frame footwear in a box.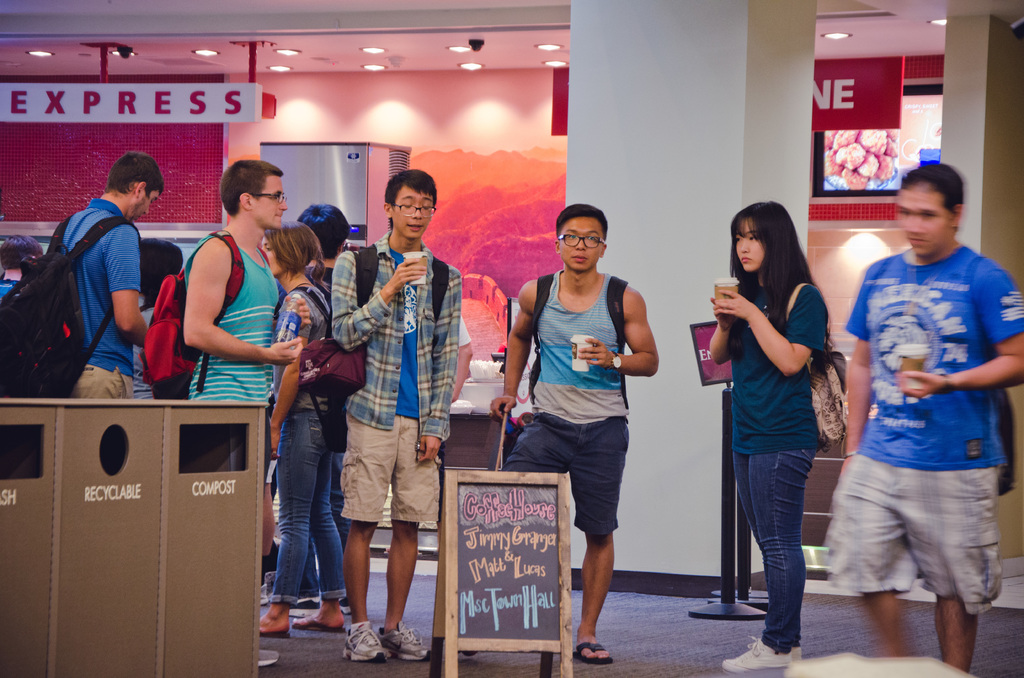
(x1=289, y1=596, x2=351, y2=617).
